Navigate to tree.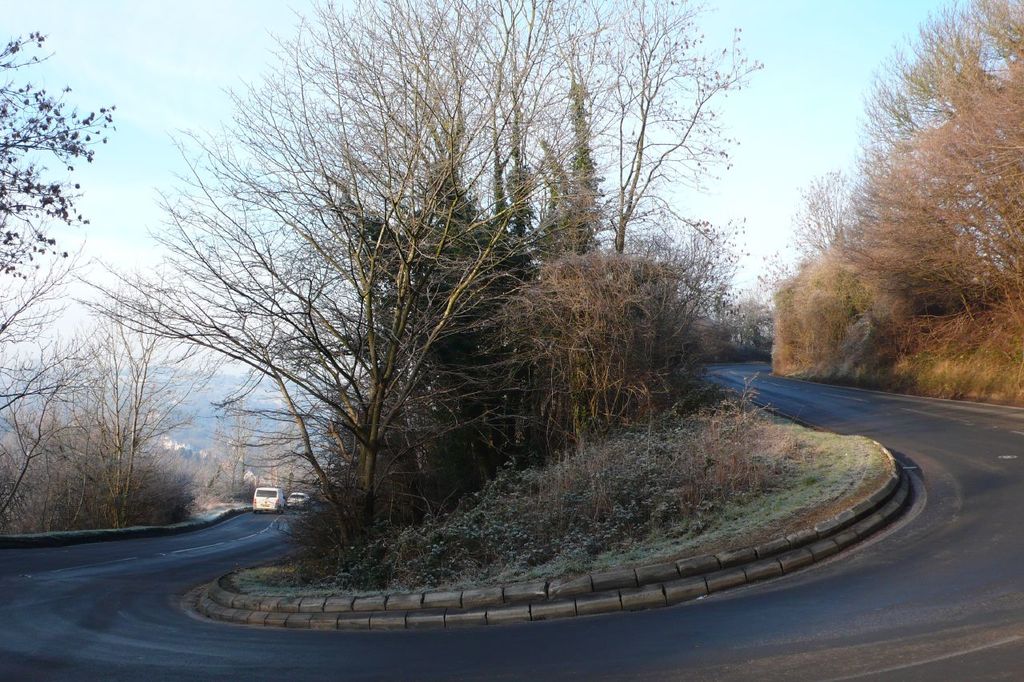
Navigation target: 69,0,767,556.
